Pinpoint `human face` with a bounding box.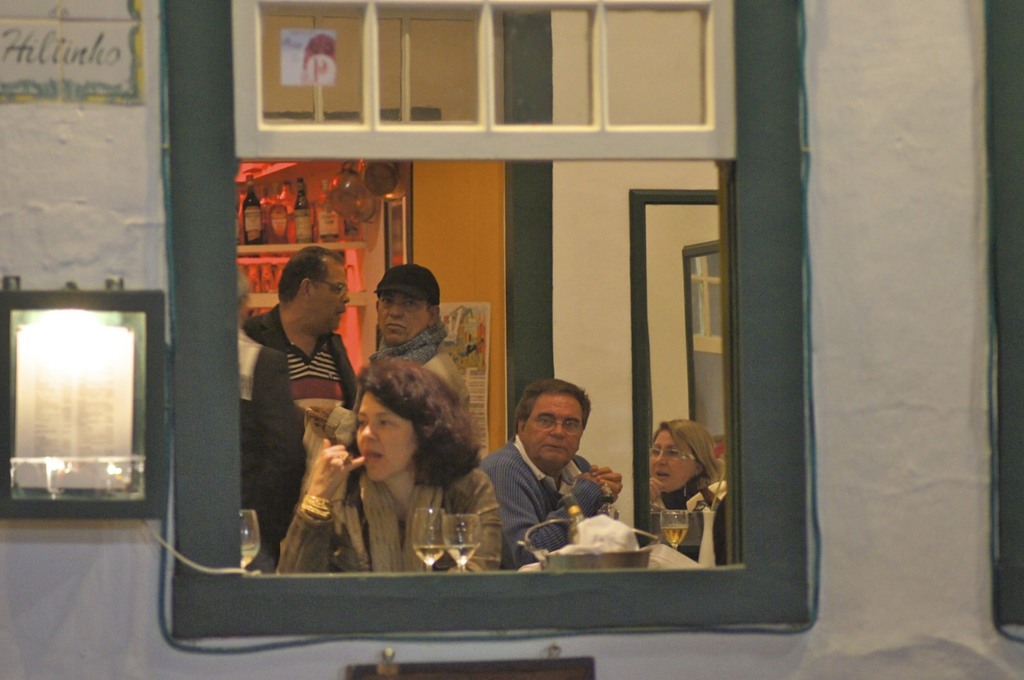
x1=314 y1=268 x2=348 y2=328.
